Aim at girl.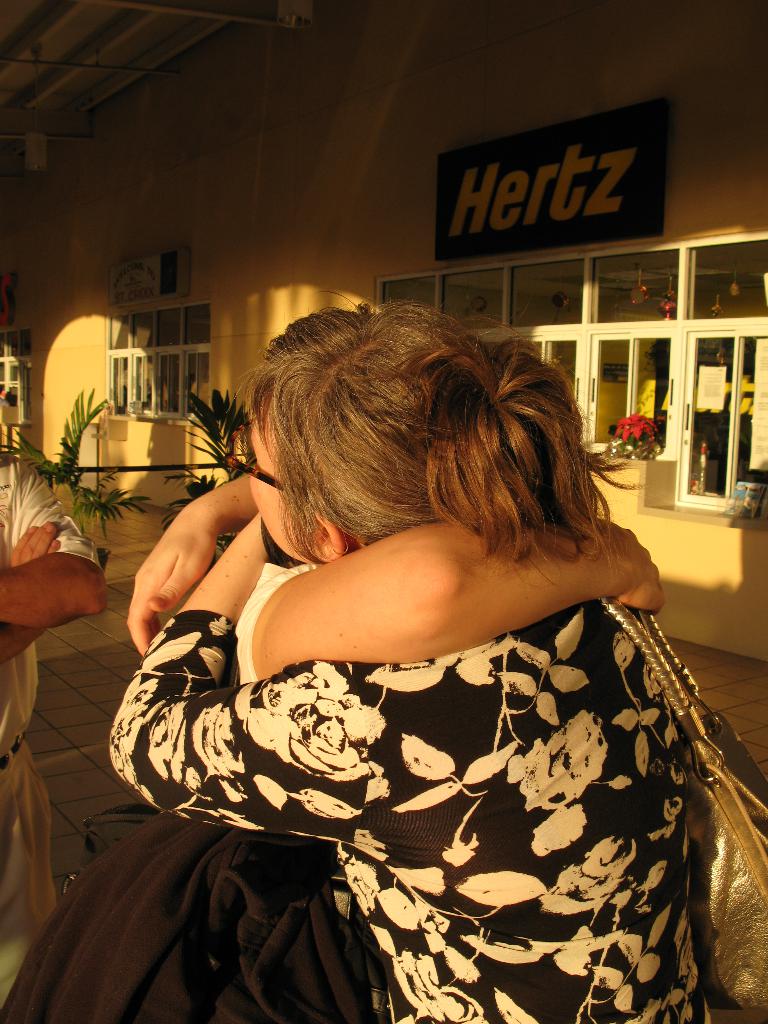
Aimed at [x1=103, y1=305, x2=714, y2=1020].
